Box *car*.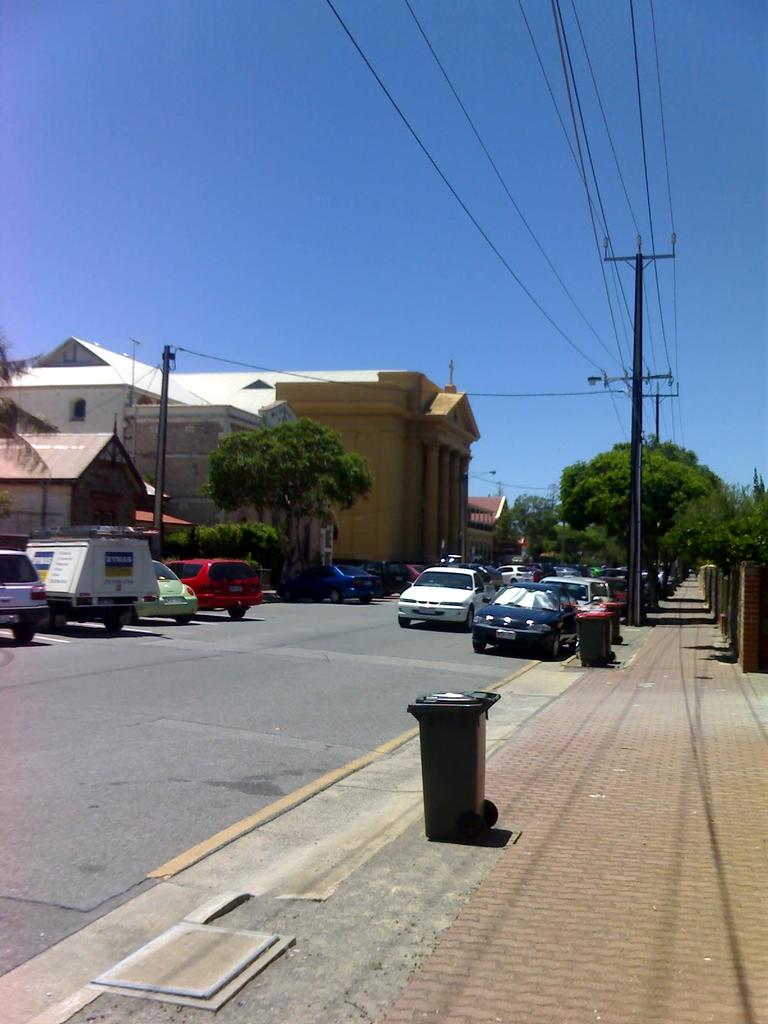
(left=402, top=563, right=513, bottom=633).
